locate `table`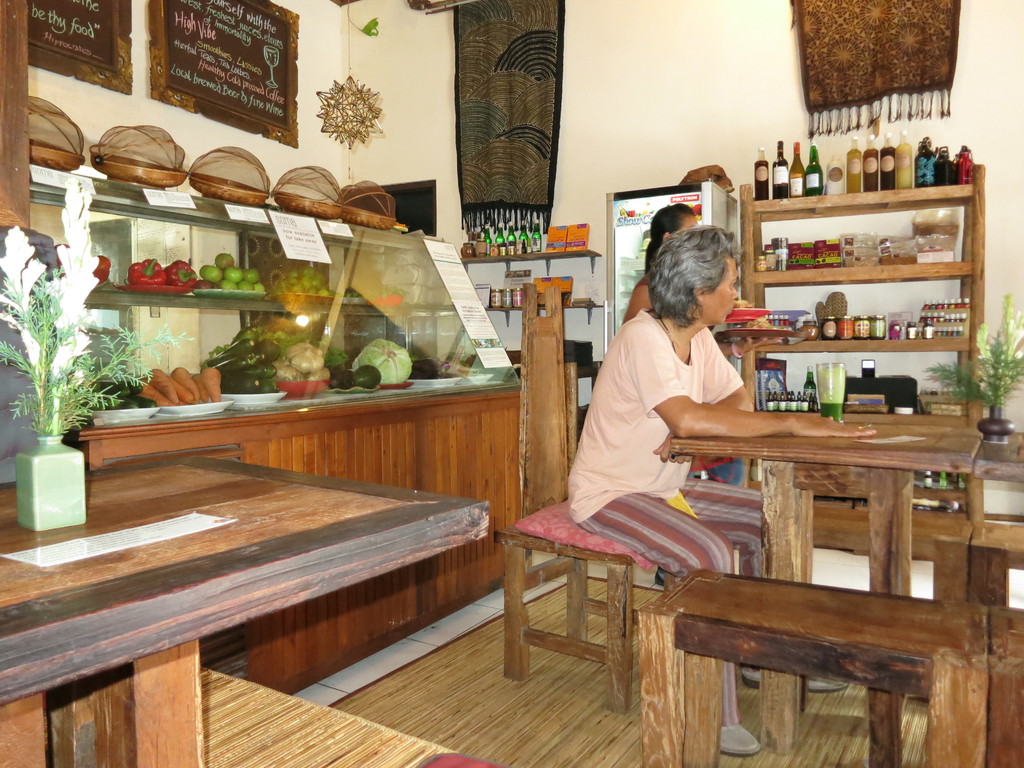
<box>652,392,982,630</box>
